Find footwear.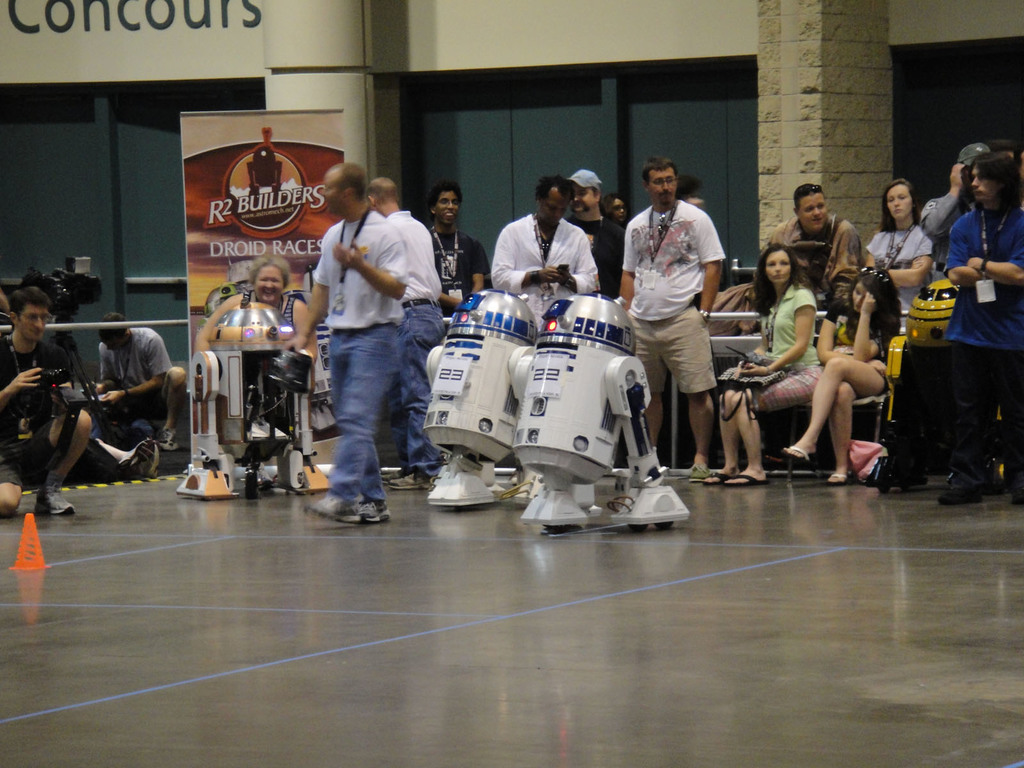
{"x1": 707, "y1": 474, "x2": 732, "y2": 478}.
